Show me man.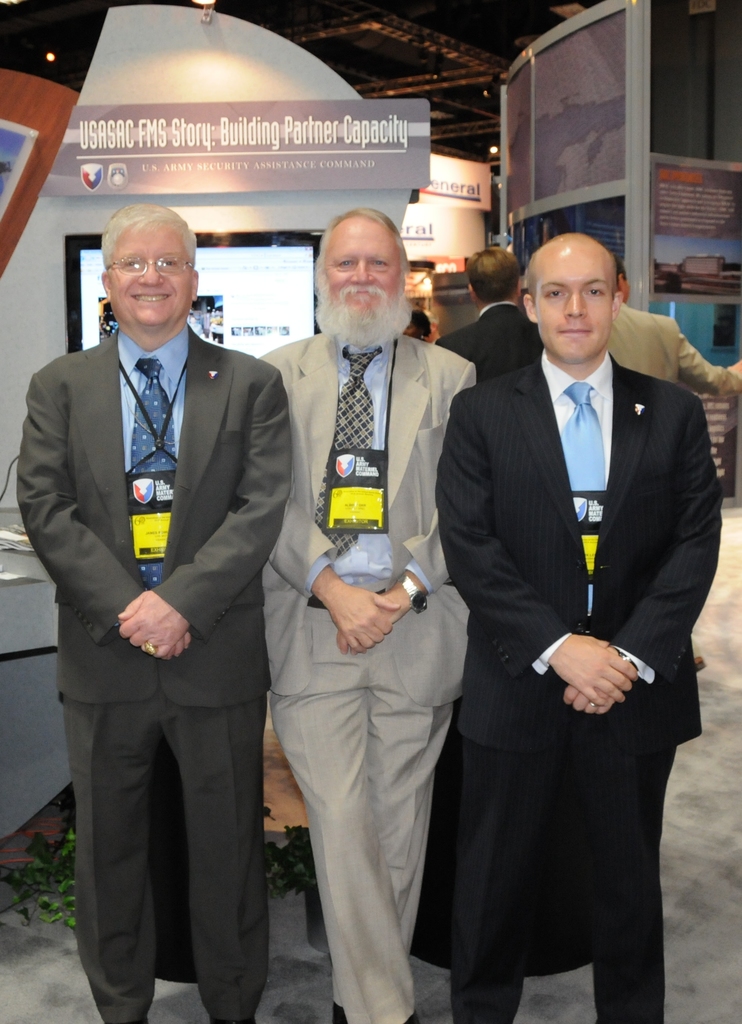
man is here: [x1=246, y1=200, x2=482, y2=1023].
